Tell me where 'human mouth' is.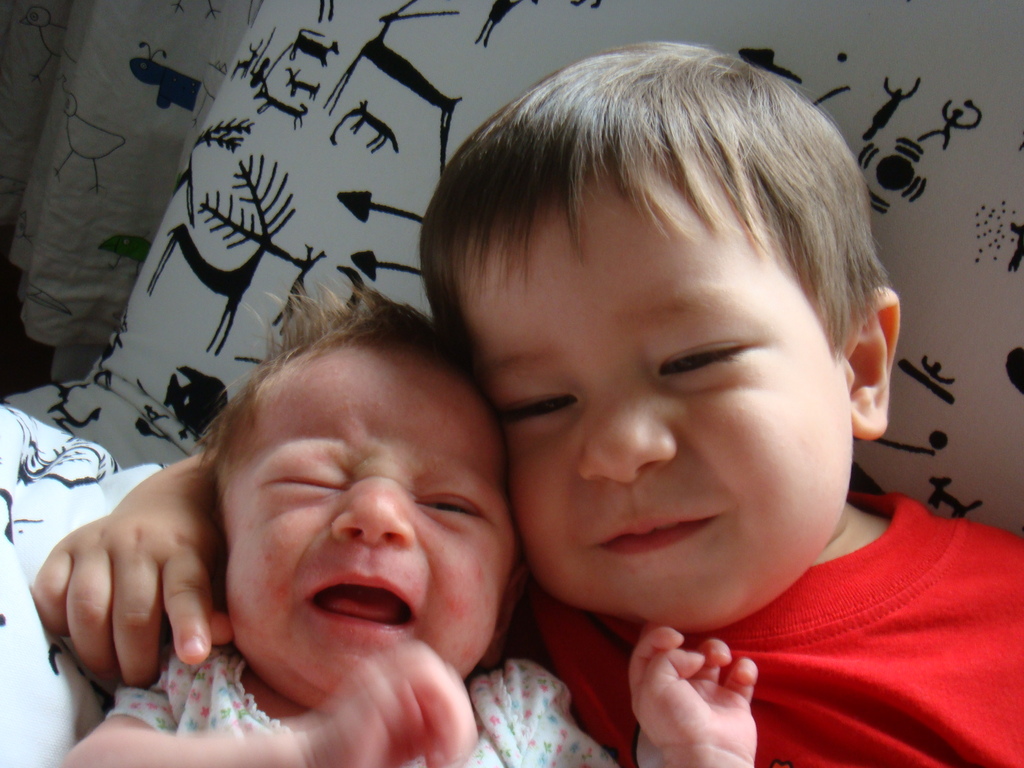
'human mouth' is at locate(305, 571, 419, 630).
